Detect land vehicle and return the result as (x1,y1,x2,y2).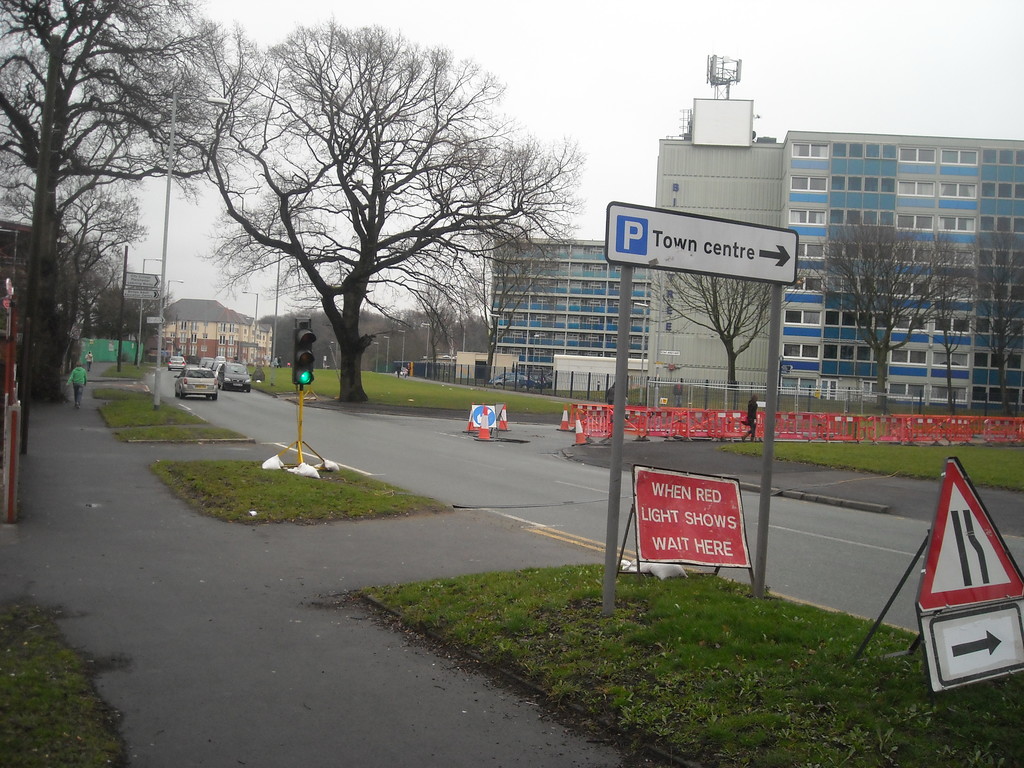
(491,373,534,388).
